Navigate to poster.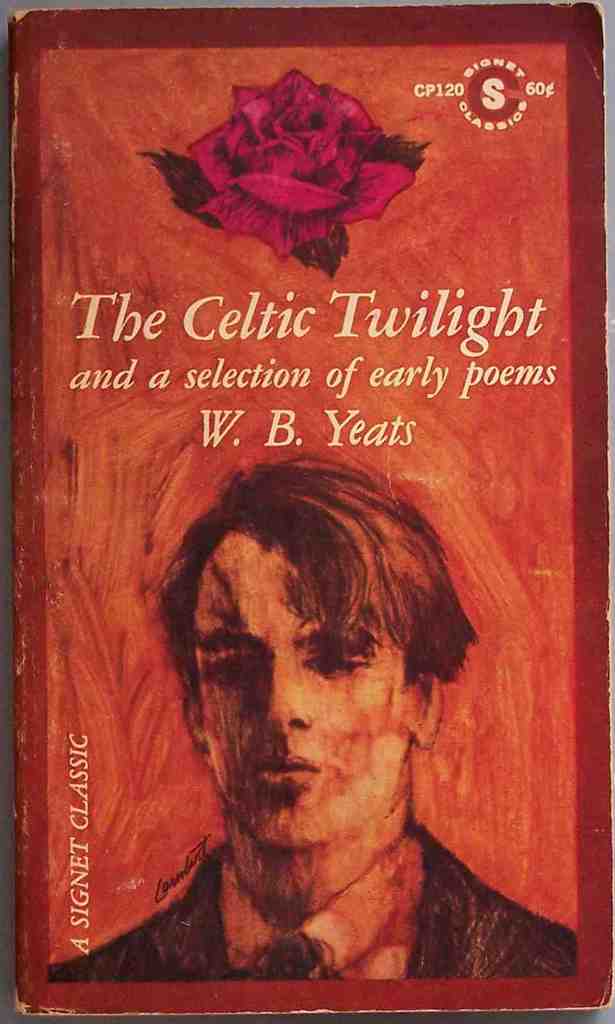
Navigation target: {"x1": 3, "y1": 10, "x2": 607, "y2": 1020}.
